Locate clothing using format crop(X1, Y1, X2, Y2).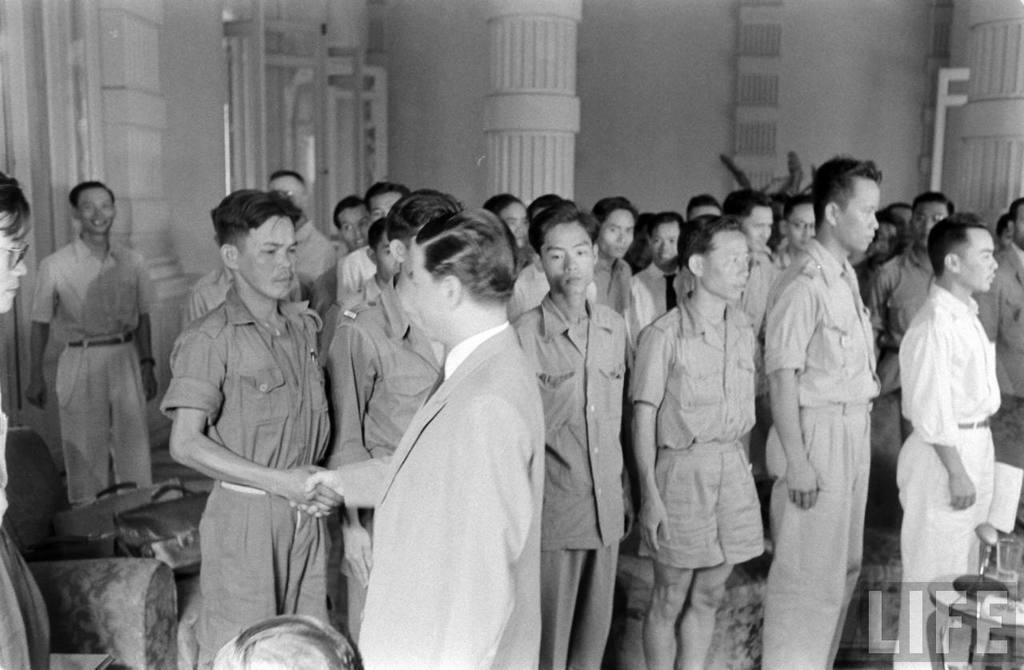
crop(26, 232, 156, 502).
